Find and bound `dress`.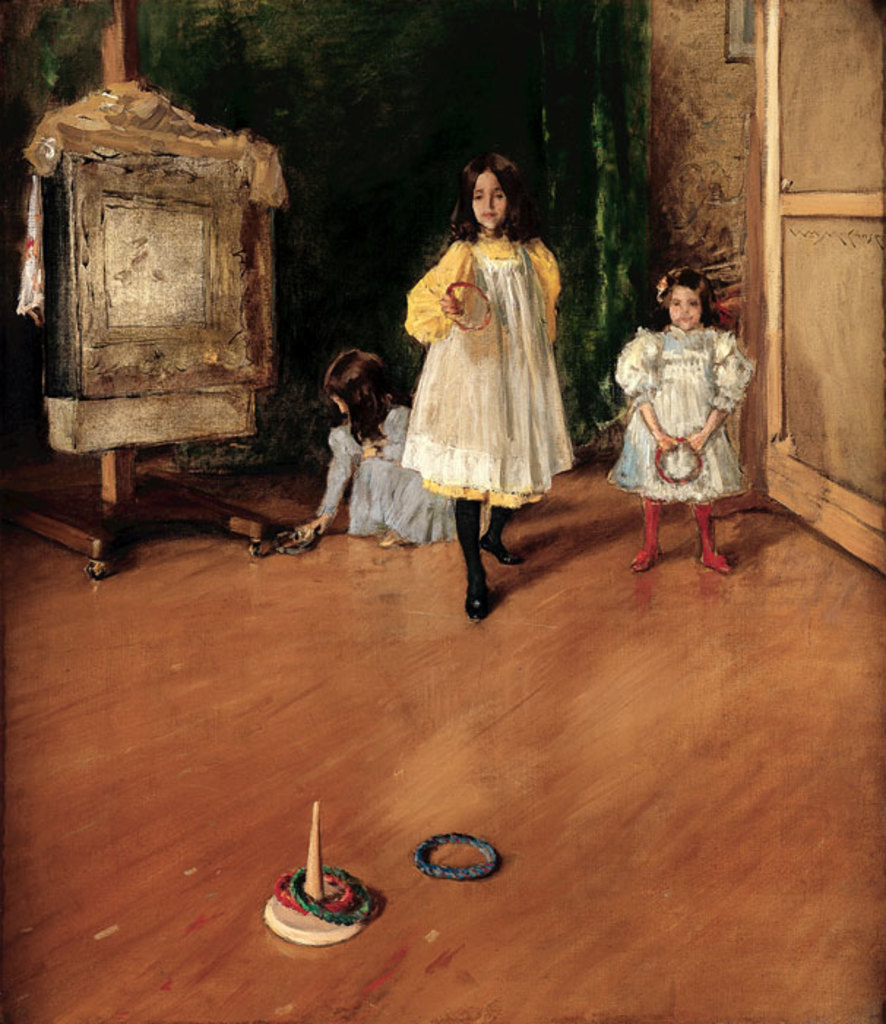
Bound: pyautogui.locateOnScreen(316, 408, 456, 540).
